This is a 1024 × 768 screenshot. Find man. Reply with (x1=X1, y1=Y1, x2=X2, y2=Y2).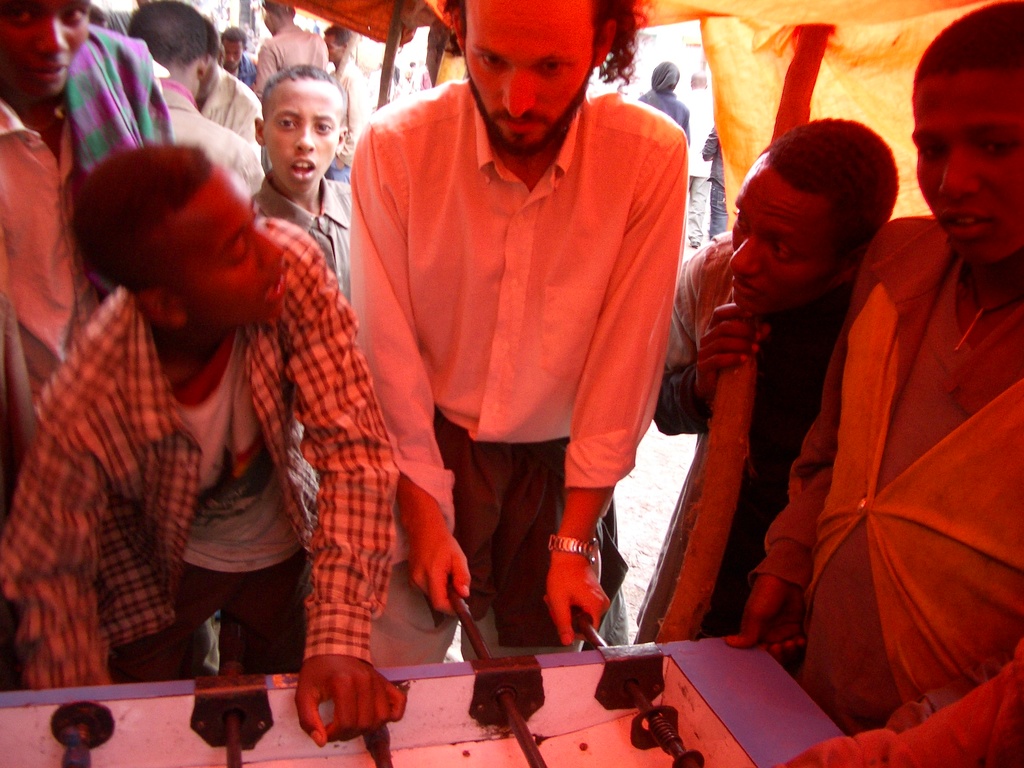
(x1=0, y1=138, x2=406, y2=754).
